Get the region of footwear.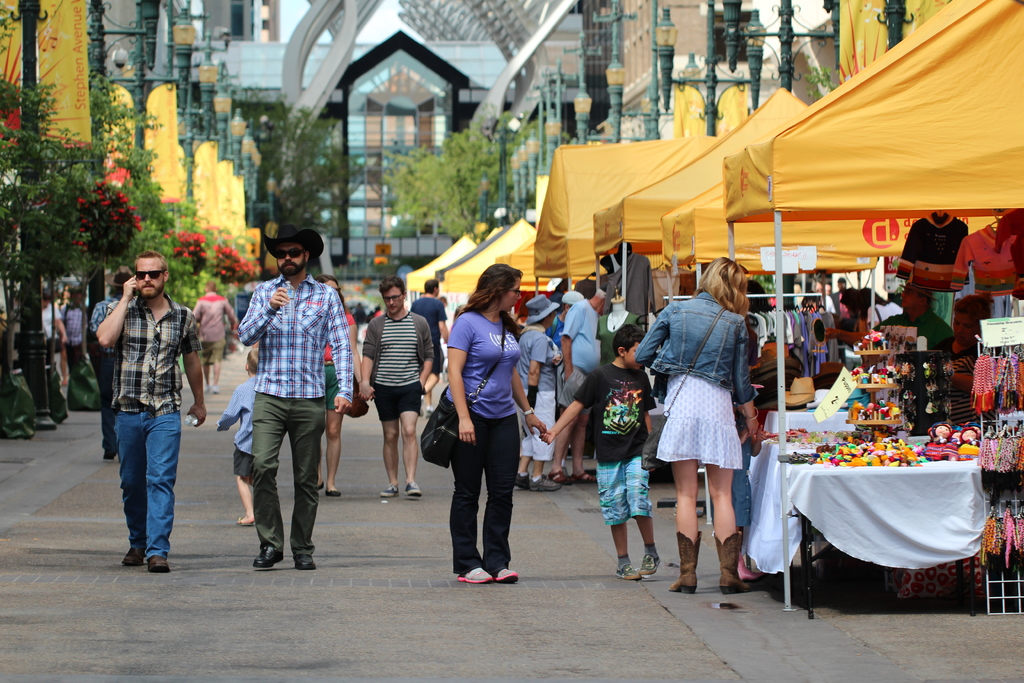
Rect(719, 531, 748, 595).
